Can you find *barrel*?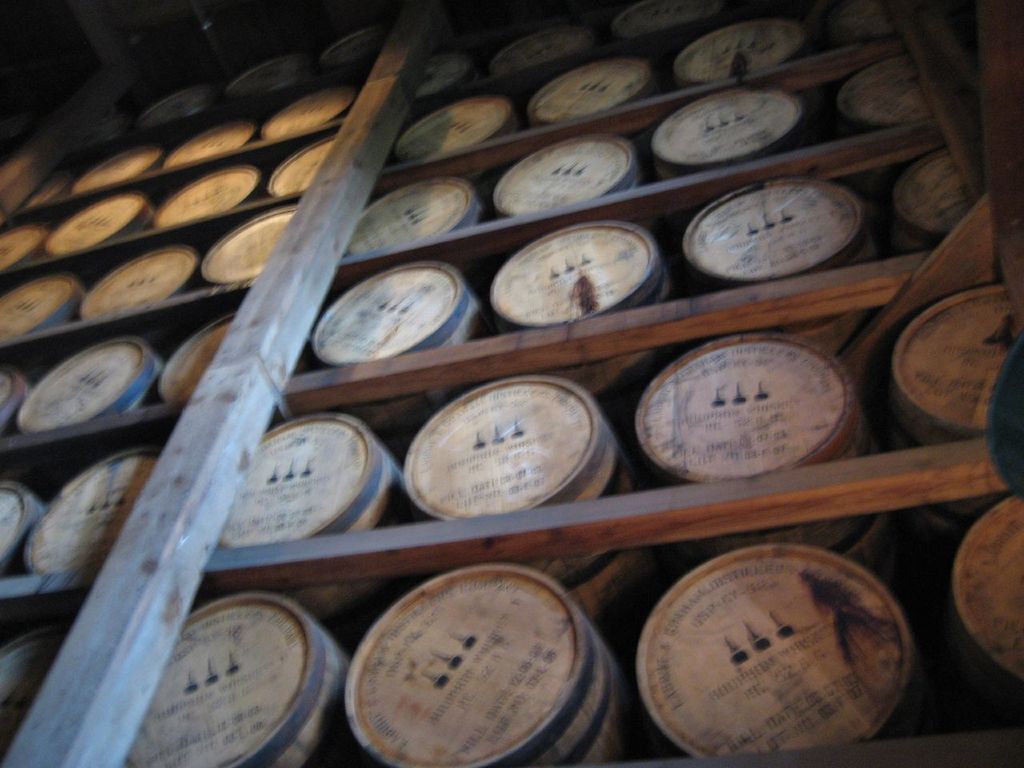
Yes, bounding box: box(667, 22, 811, 74).
